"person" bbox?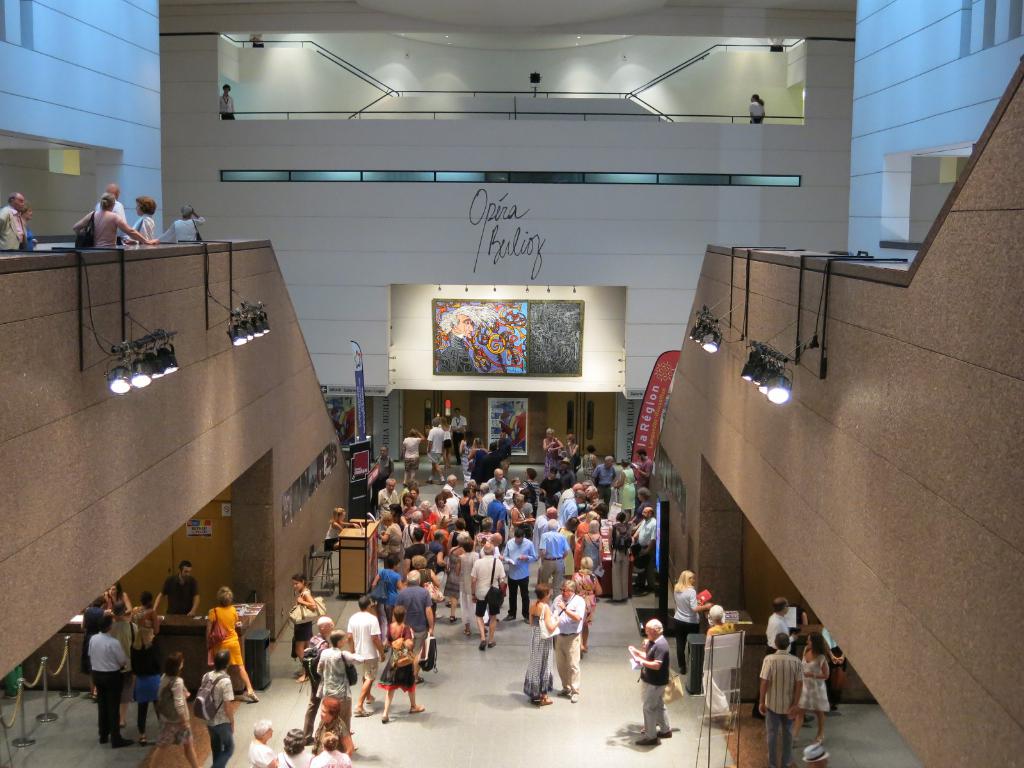
bbox=(767, 36, 787, 53)
